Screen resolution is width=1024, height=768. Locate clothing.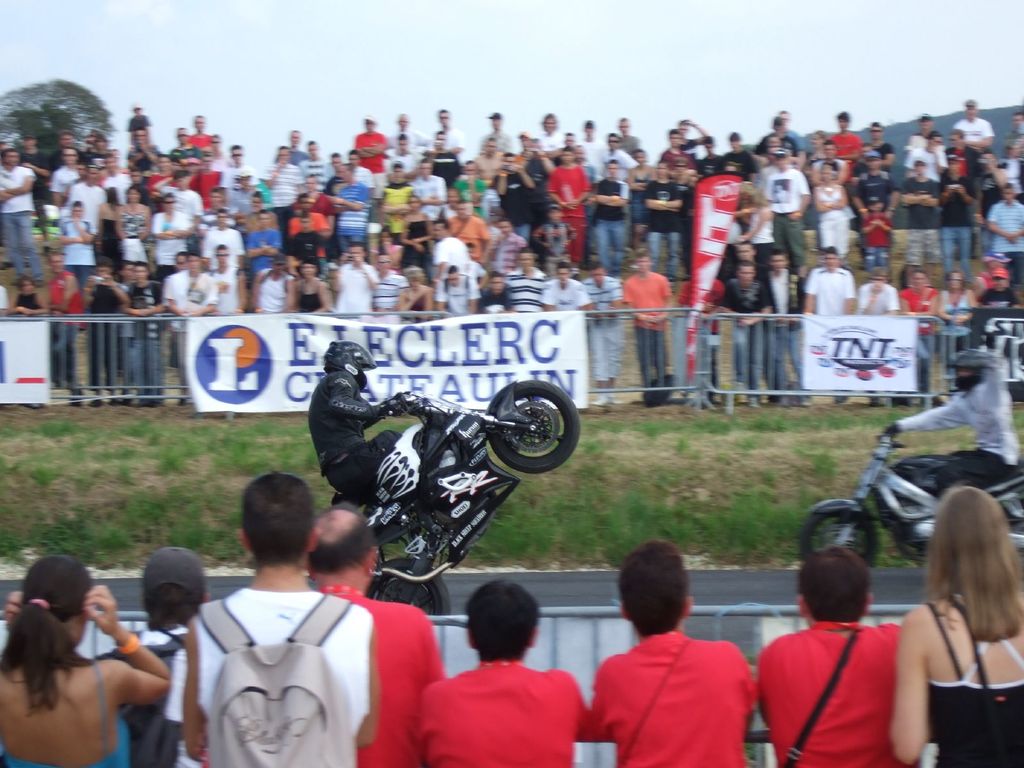
bbox=(596, 174, 629, 262).
